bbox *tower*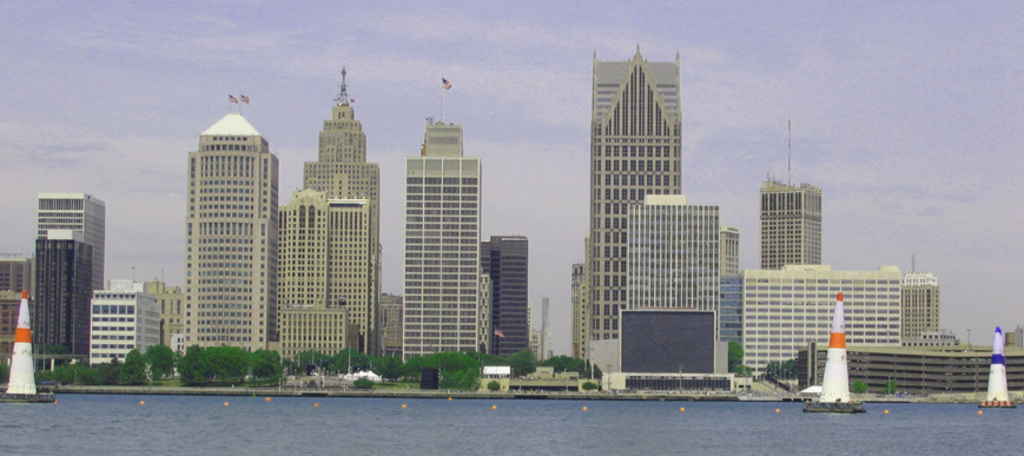
region(592, 198, 729, 396)
